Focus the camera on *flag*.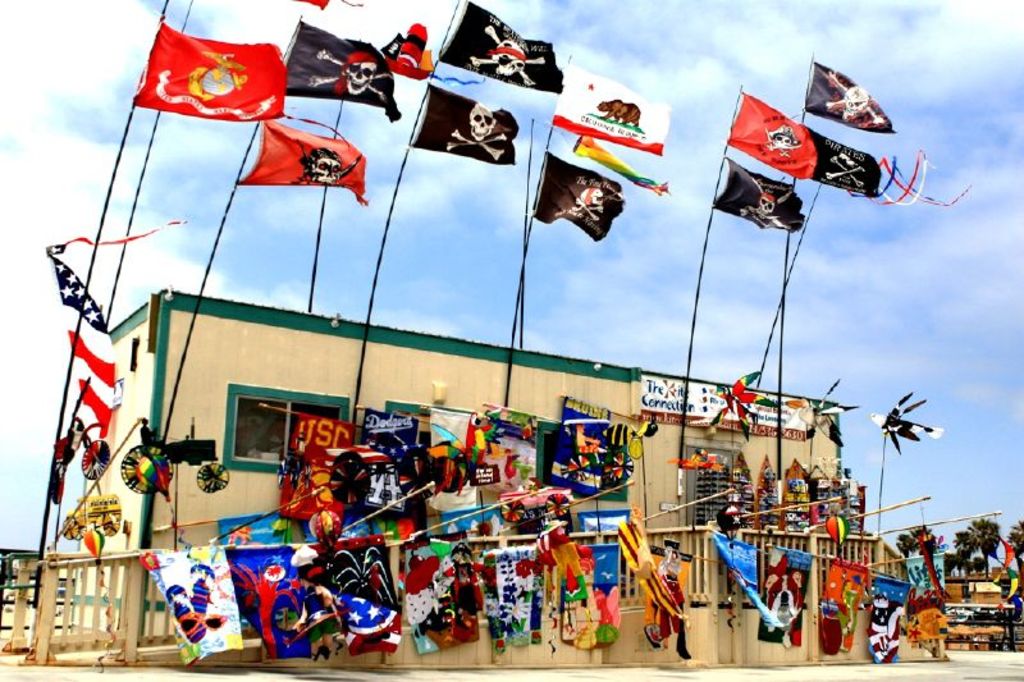
Focus region: left=436, top=0, right=564, bottom=87.
